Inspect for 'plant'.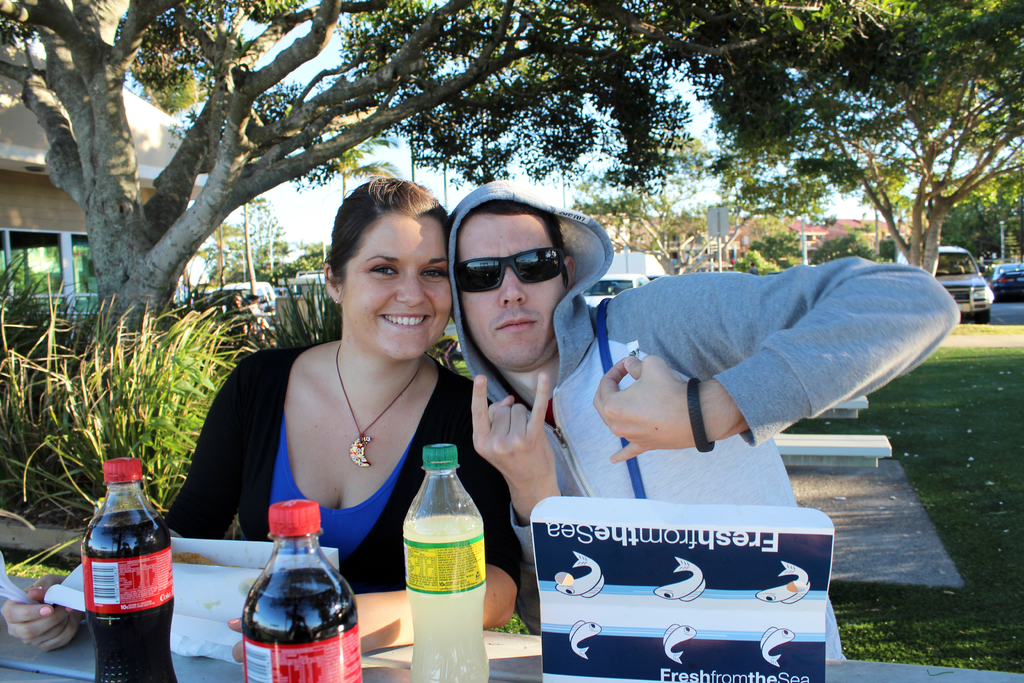
Inspection: 4 536 83 573.
